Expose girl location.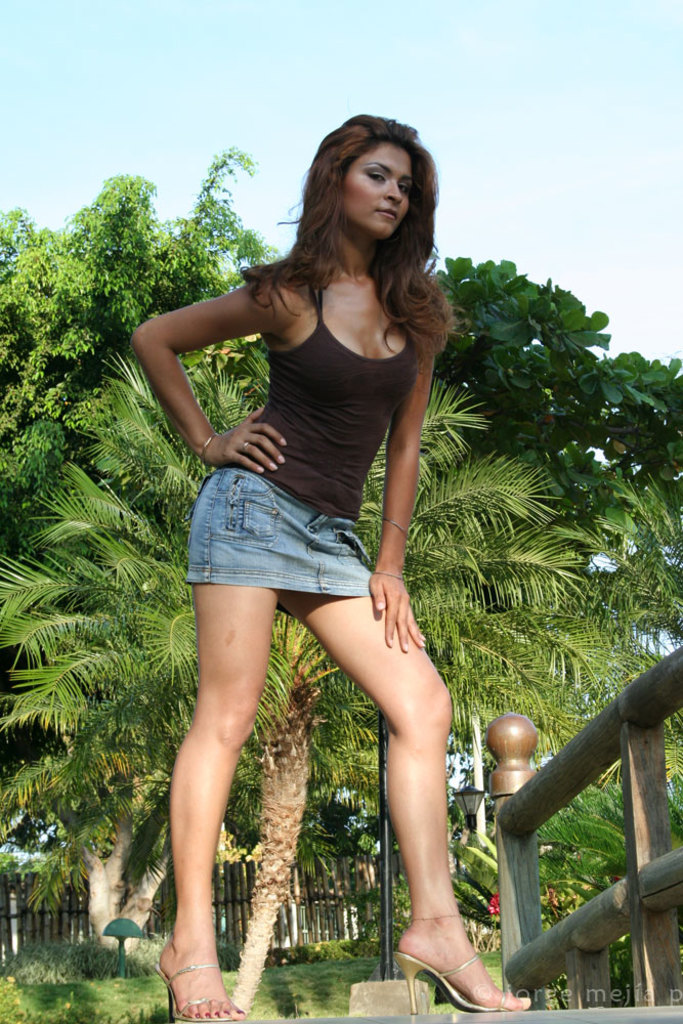
Exposed at crop(130, 111, 531, 1023).
